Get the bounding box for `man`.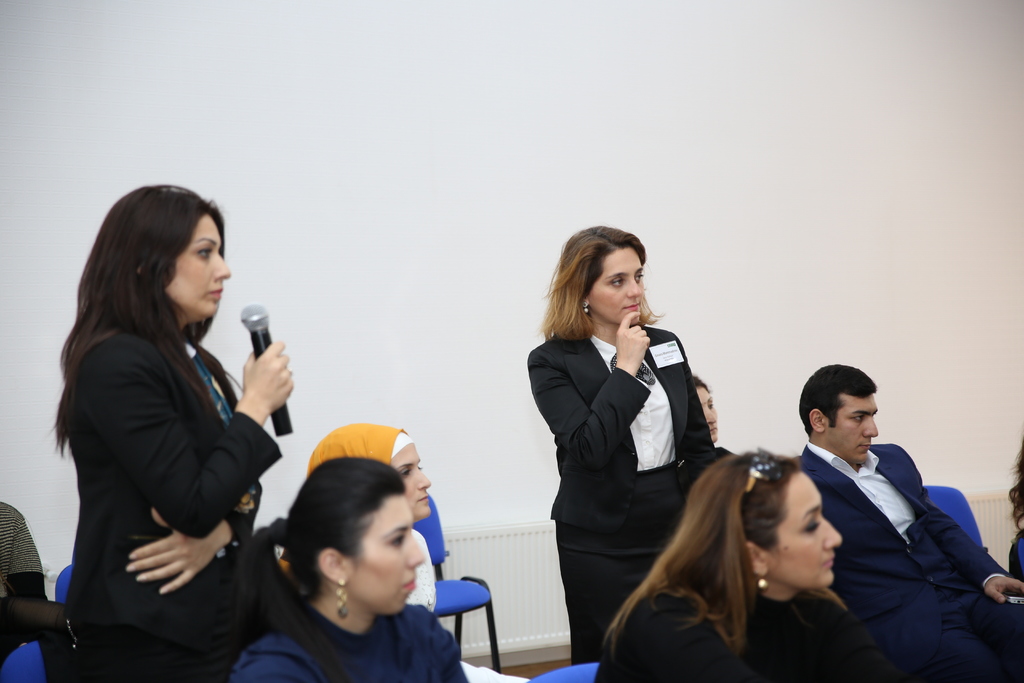
785,370,998,680.
